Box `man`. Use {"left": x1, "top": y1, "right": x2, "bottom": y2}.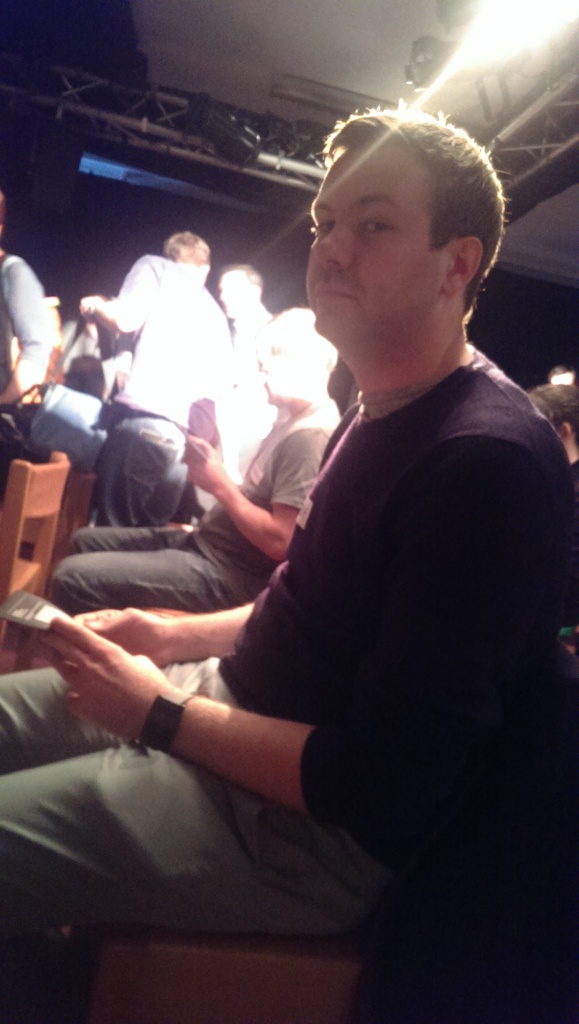
{"left": 48, "top": 316, "right": 347, "bottom": 615}.
